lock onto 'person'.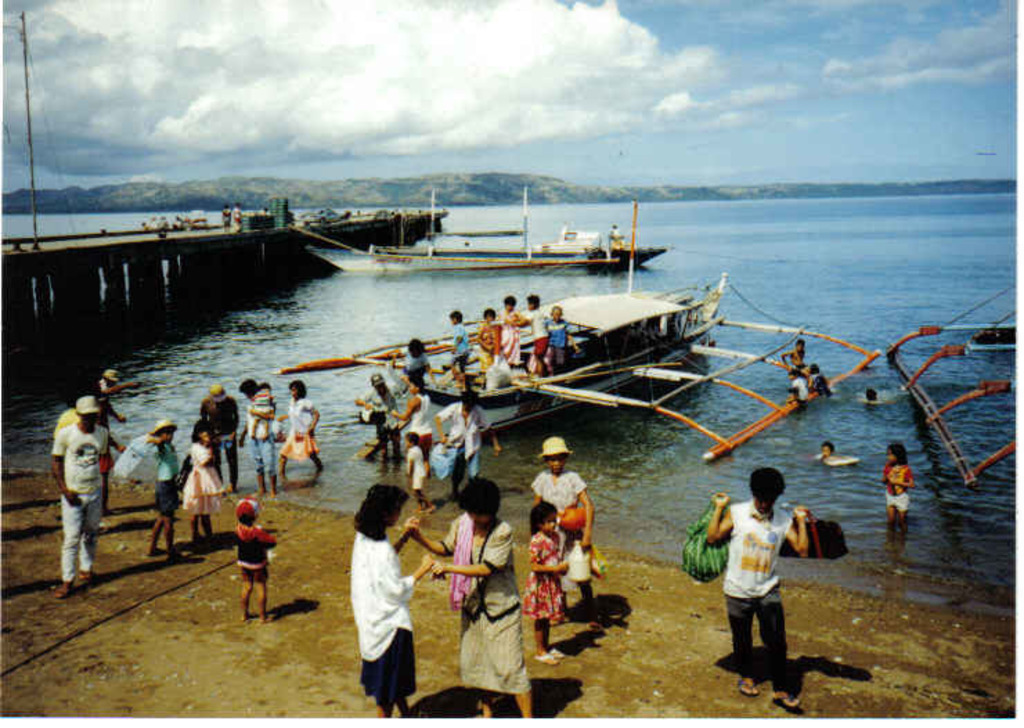
Locked: <box>351,482,433,722</box>.
